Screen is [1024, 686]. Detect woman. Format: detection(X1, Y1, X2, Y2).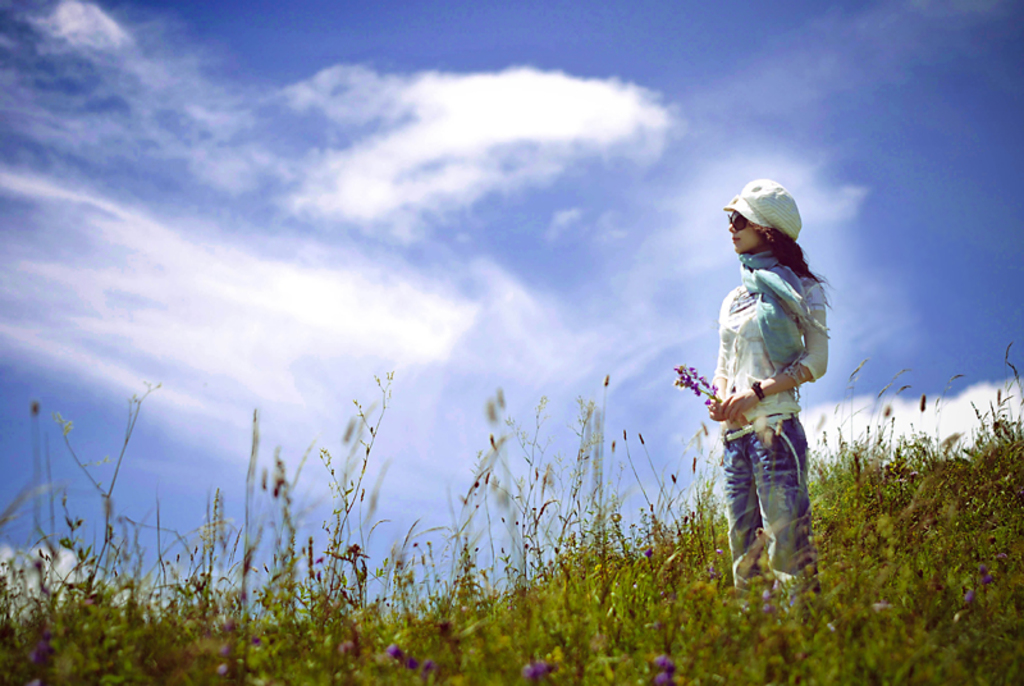
detection(684, 183, 849, 618).
